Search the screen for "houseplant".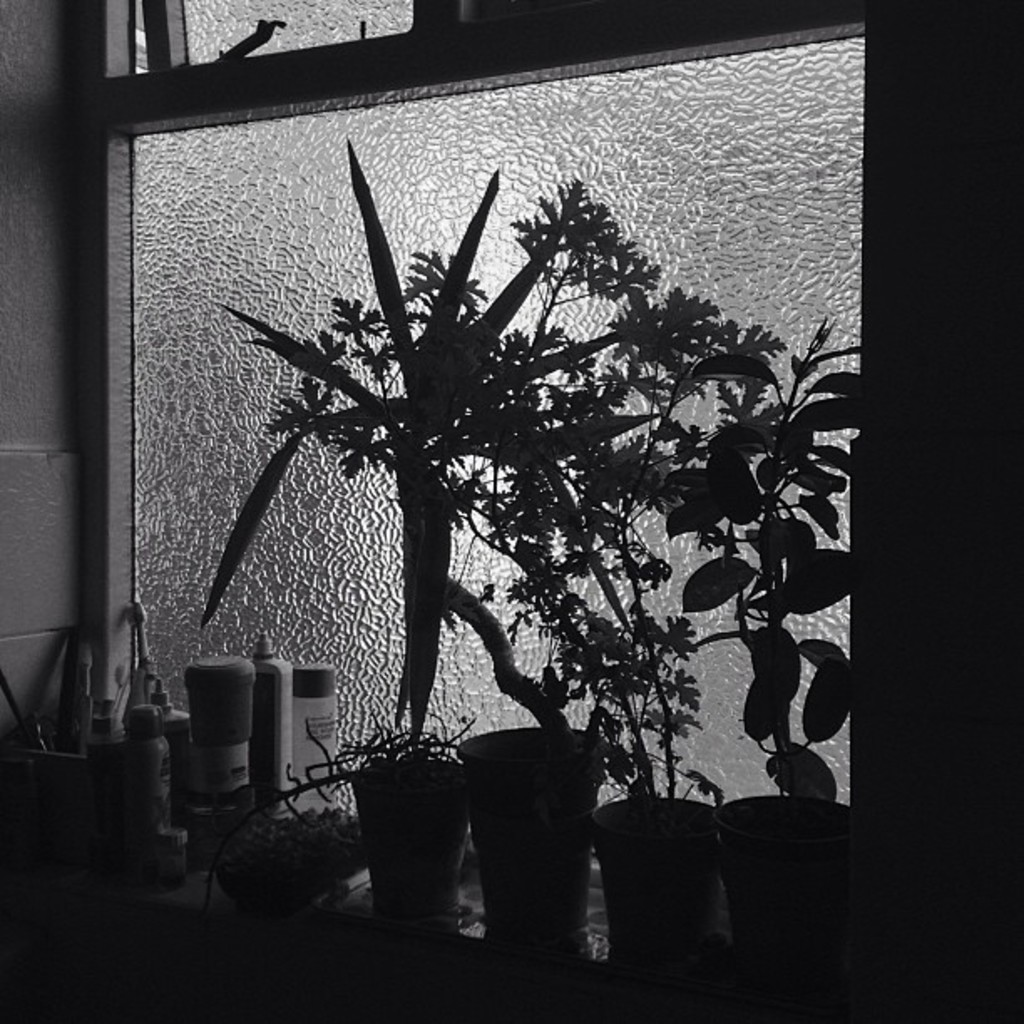
Found at [left=194, top=125, right=609, bottom=962].
